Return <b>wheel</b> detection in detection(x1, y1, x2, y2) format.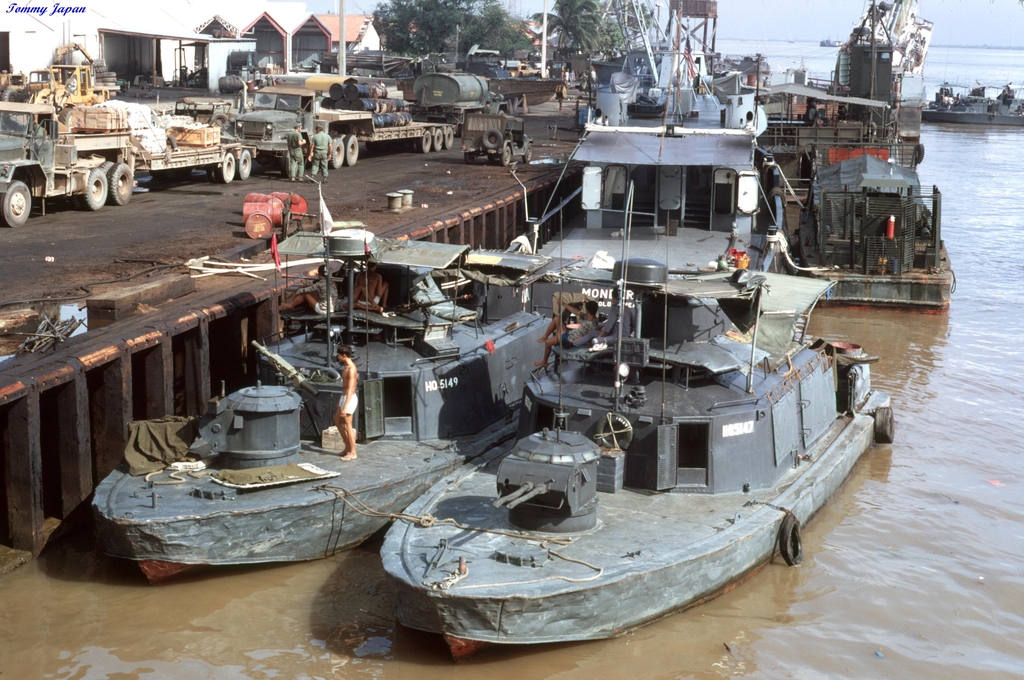
detection(211, 151, 238, 185).
